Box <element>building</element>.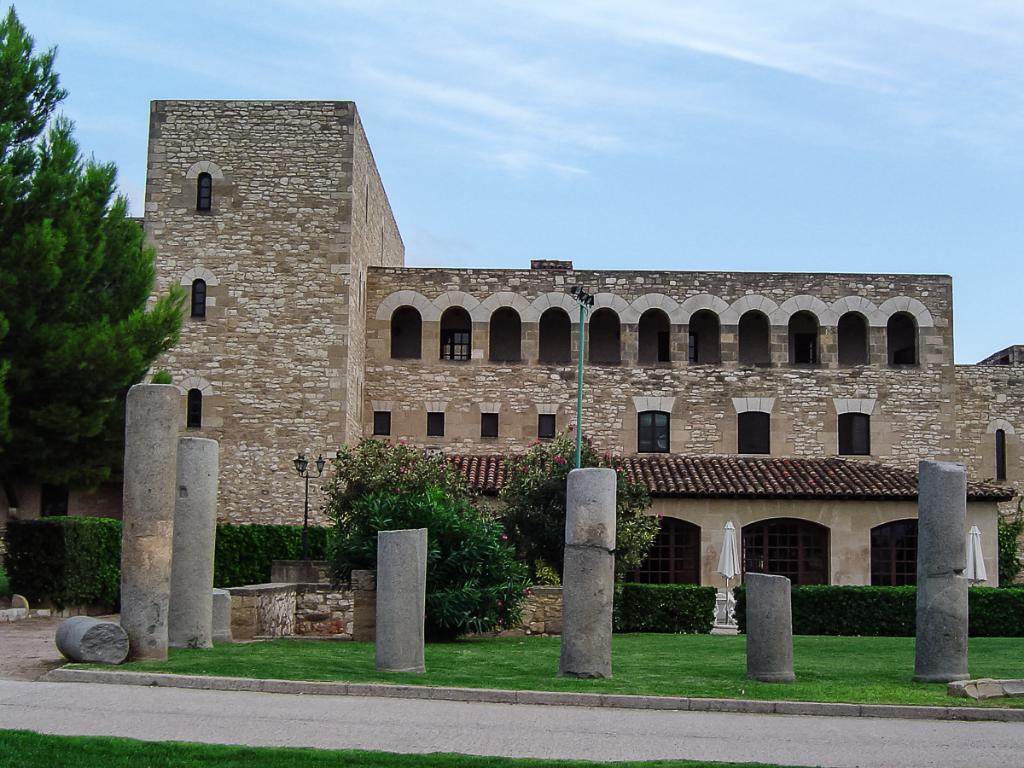
crop(1, 101, 1023, 629).
